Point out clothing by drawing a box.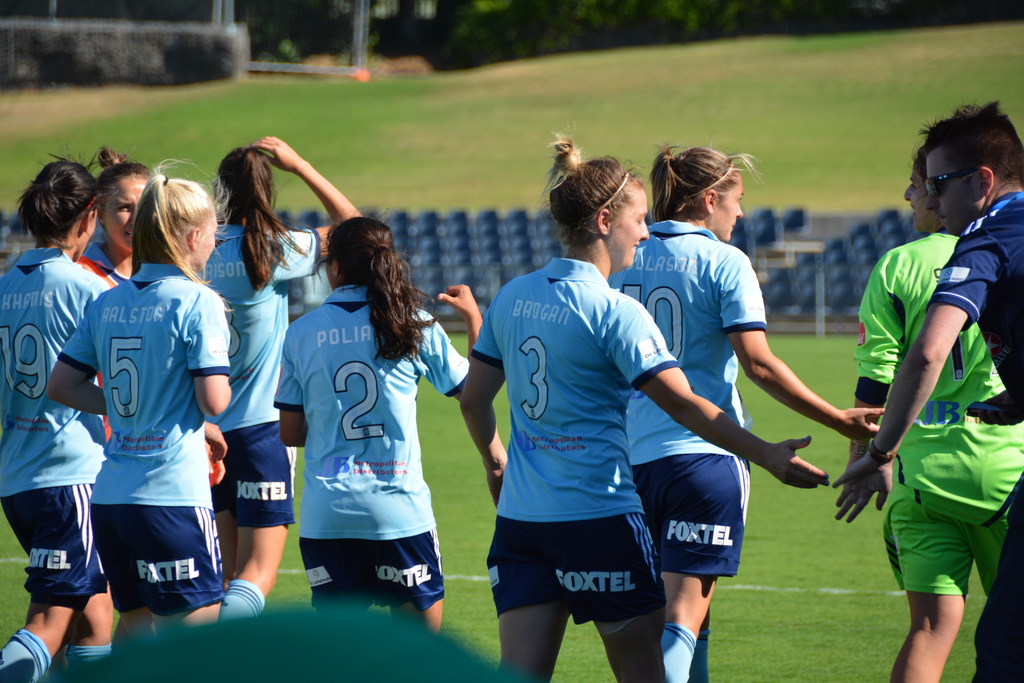
box(83, 236, 148, 285).
